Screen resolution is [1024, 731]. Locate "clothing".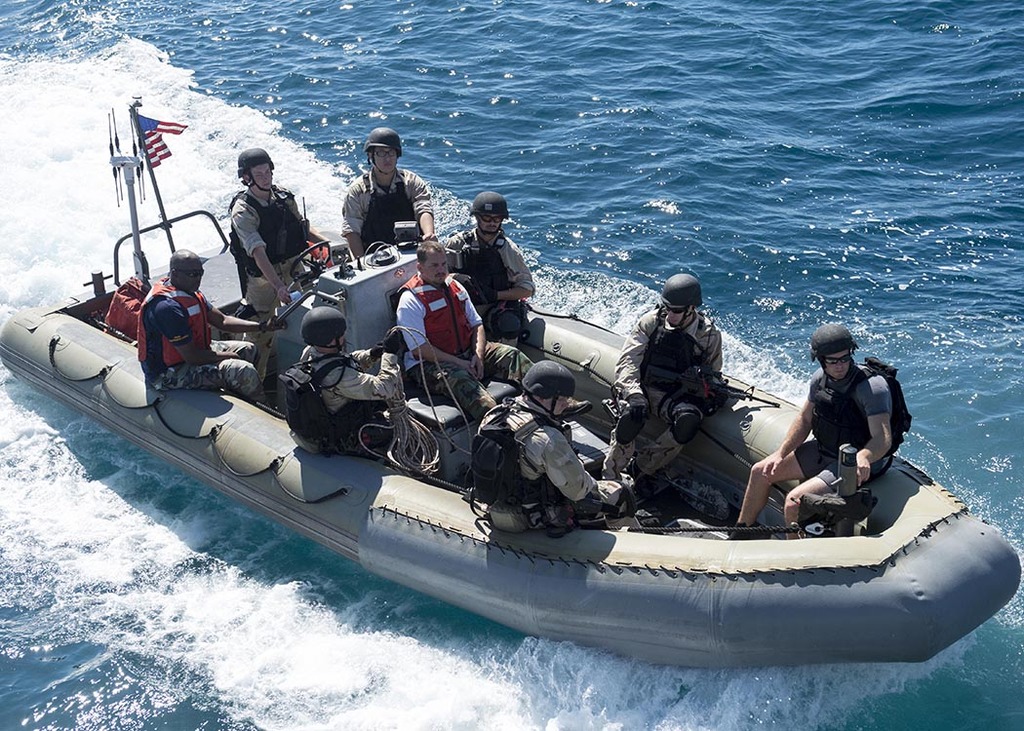
[left=470, top=393, right=645, bottom=529].
